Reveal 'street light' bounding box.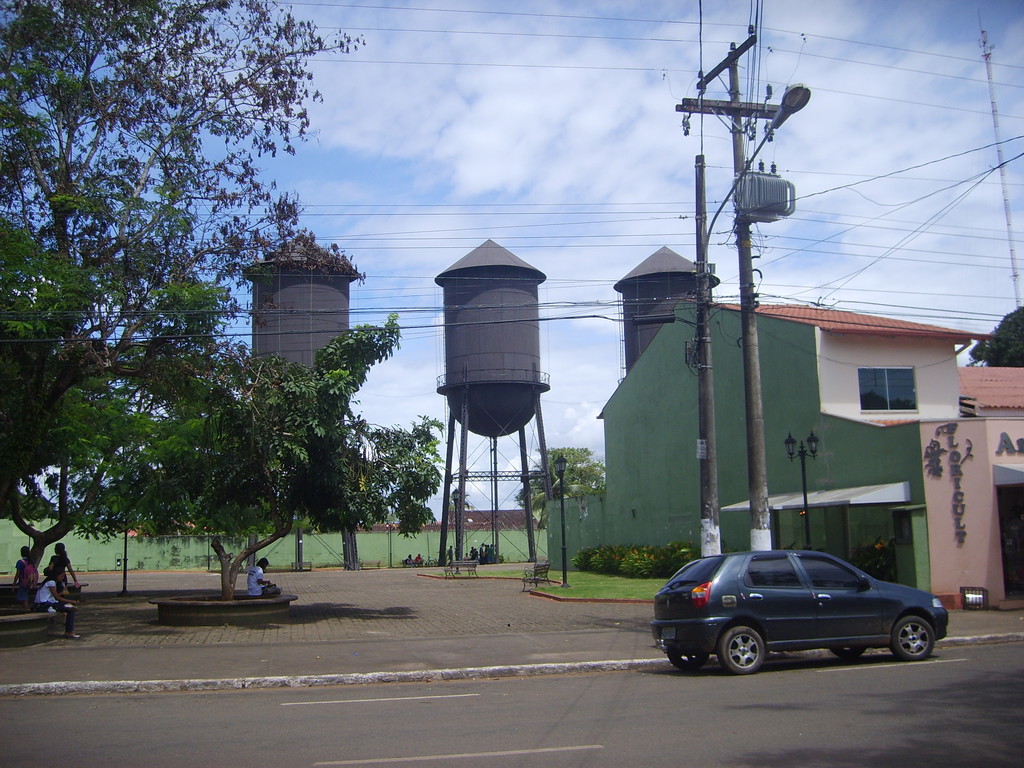
Revealed: 551:452:570:593.
